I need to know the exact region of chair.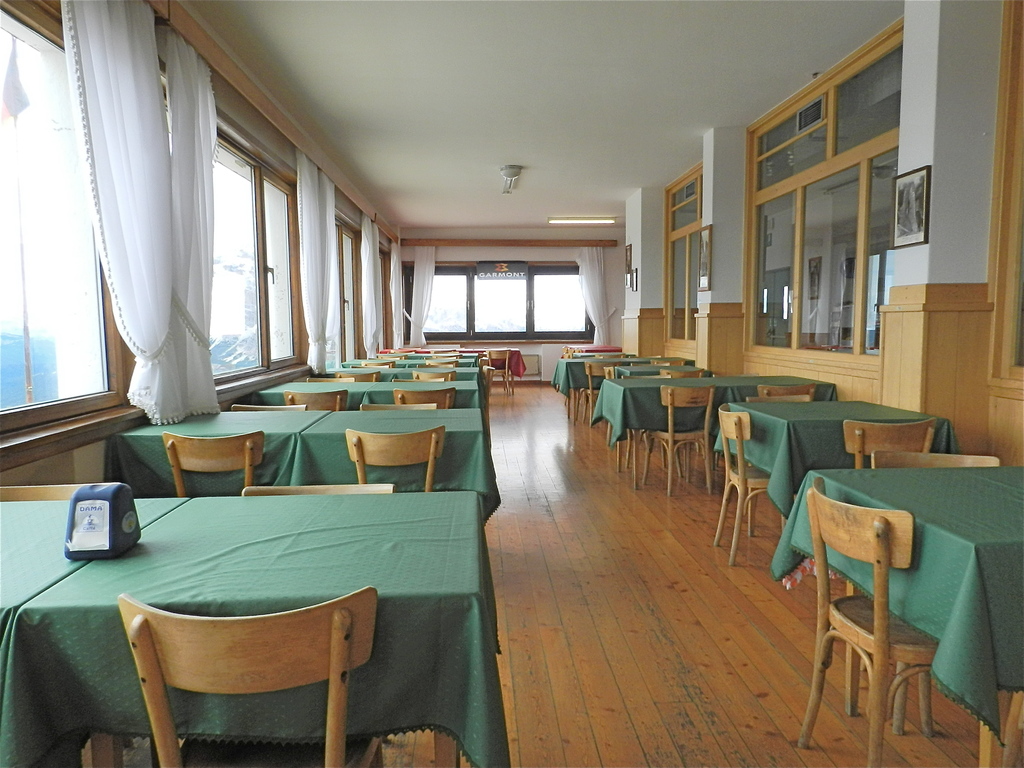
Region: rect(643, 383, 710, 497).
